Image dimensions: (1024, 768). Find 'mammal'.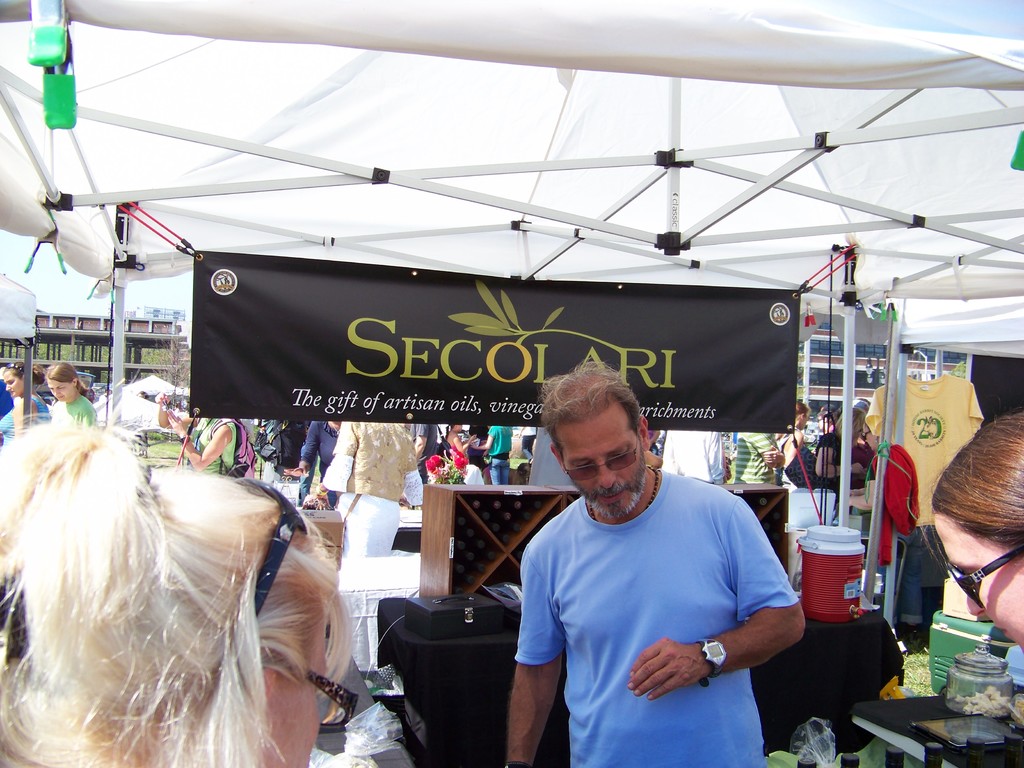
bbox=[916, 407, 1023, 655].
